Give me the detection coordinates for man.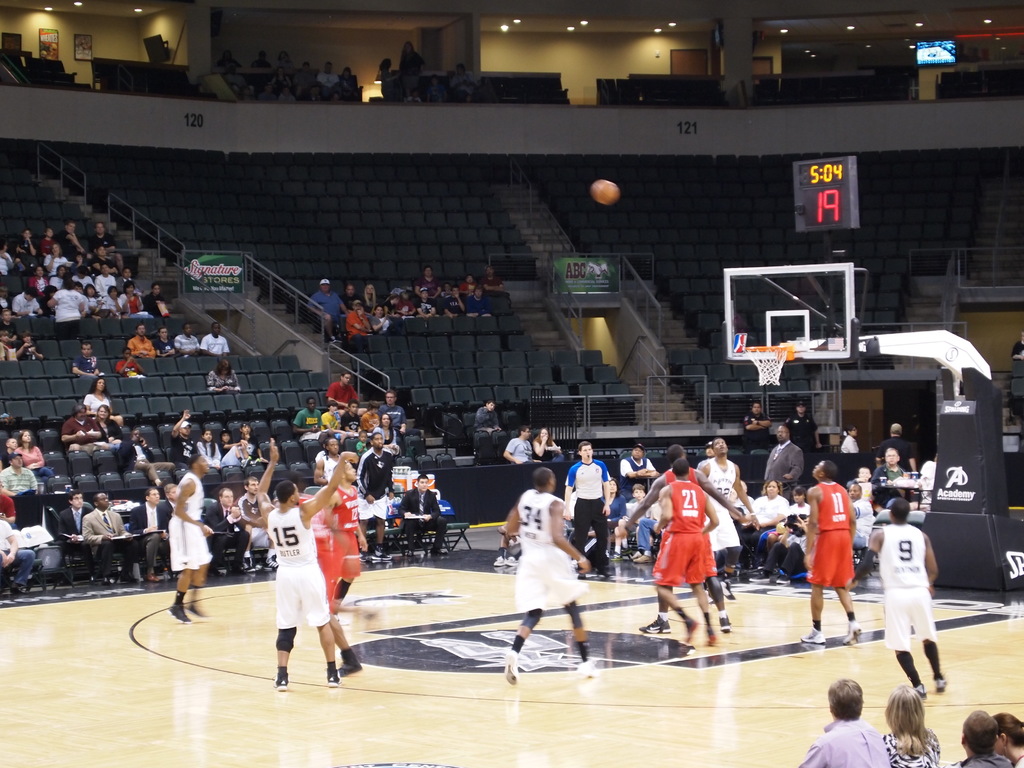
rect(335, 403, 362, 440).
